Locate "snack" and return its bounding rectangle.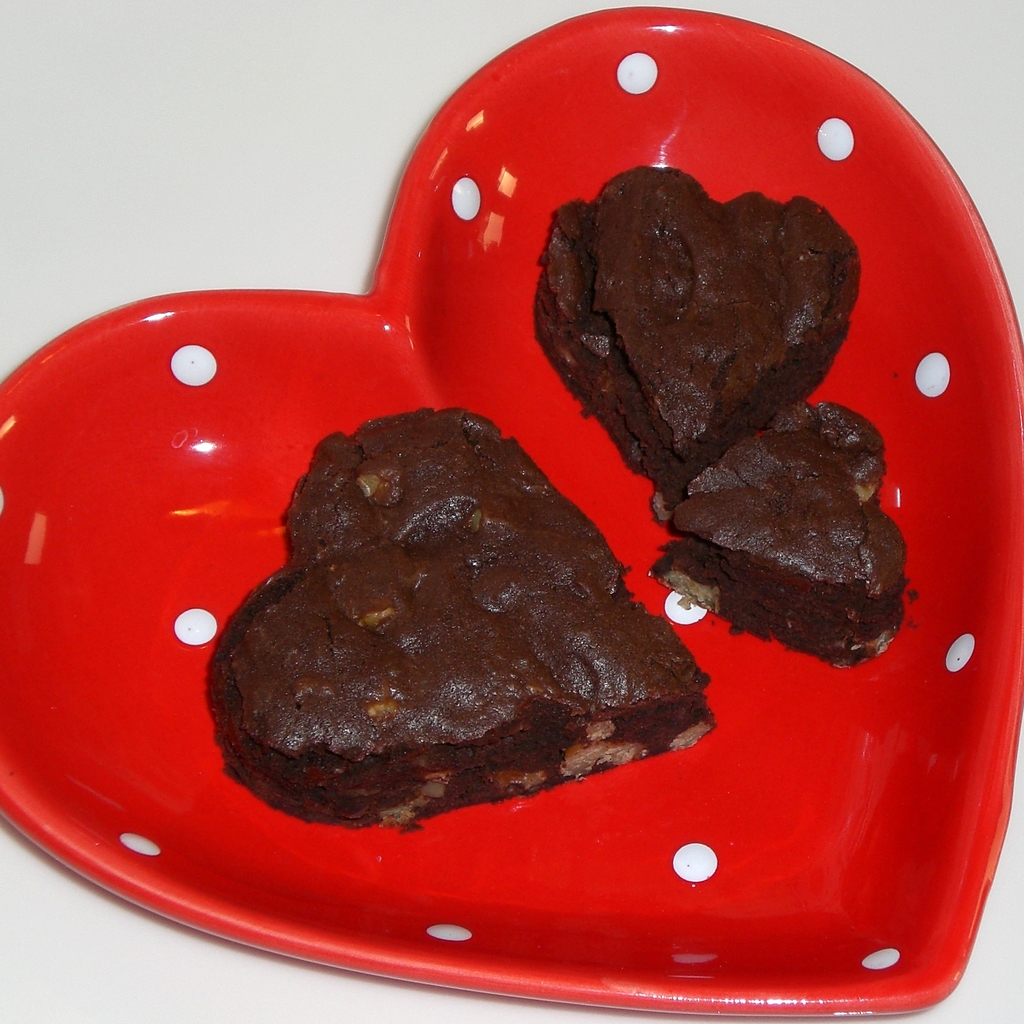
534:164:858:521.
